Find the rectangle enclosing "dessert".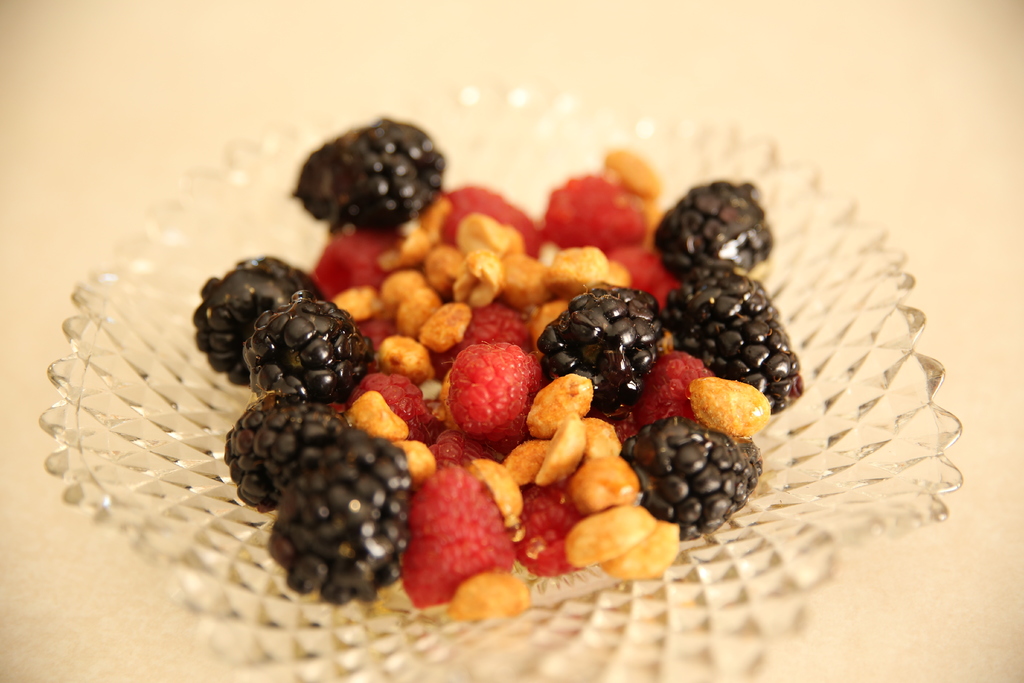
457,301,517,333.
